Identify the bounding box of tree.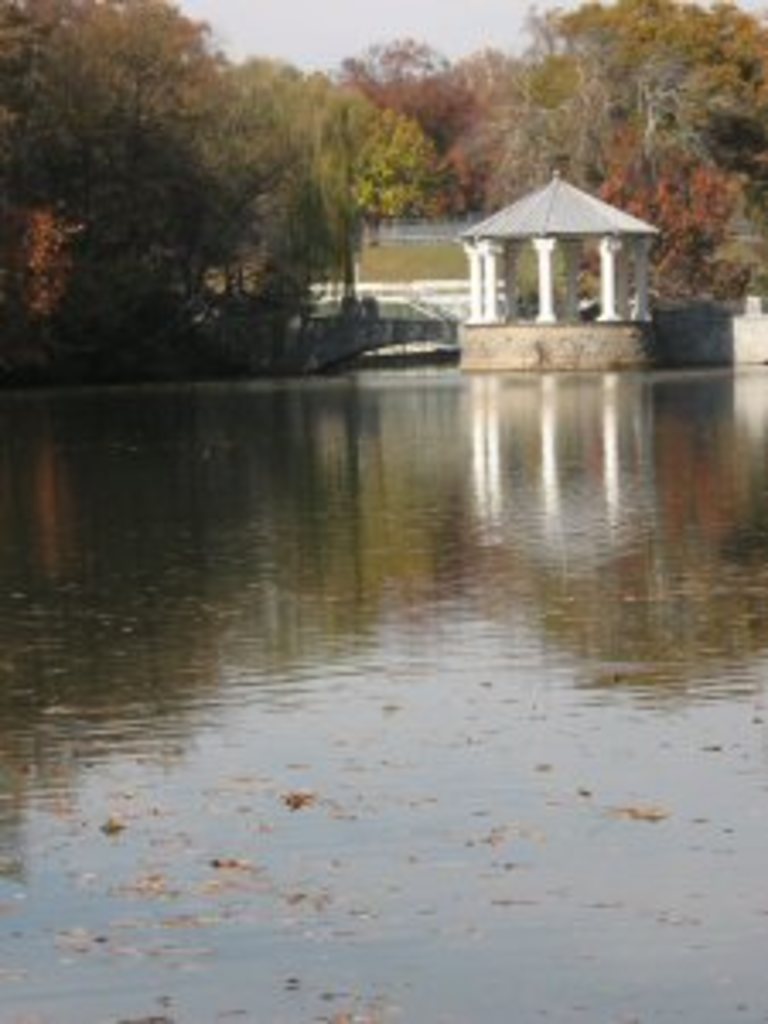
region(396, 44, 529, 212).
